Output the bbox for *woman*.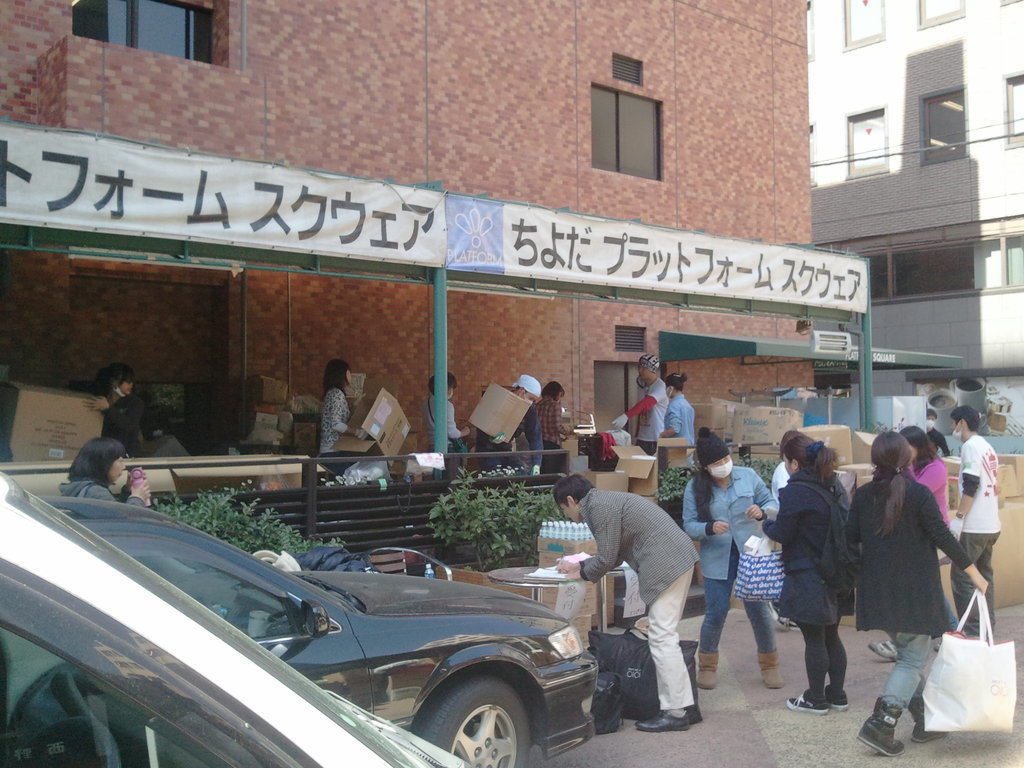
select_region(56, 432, 149, 510).
